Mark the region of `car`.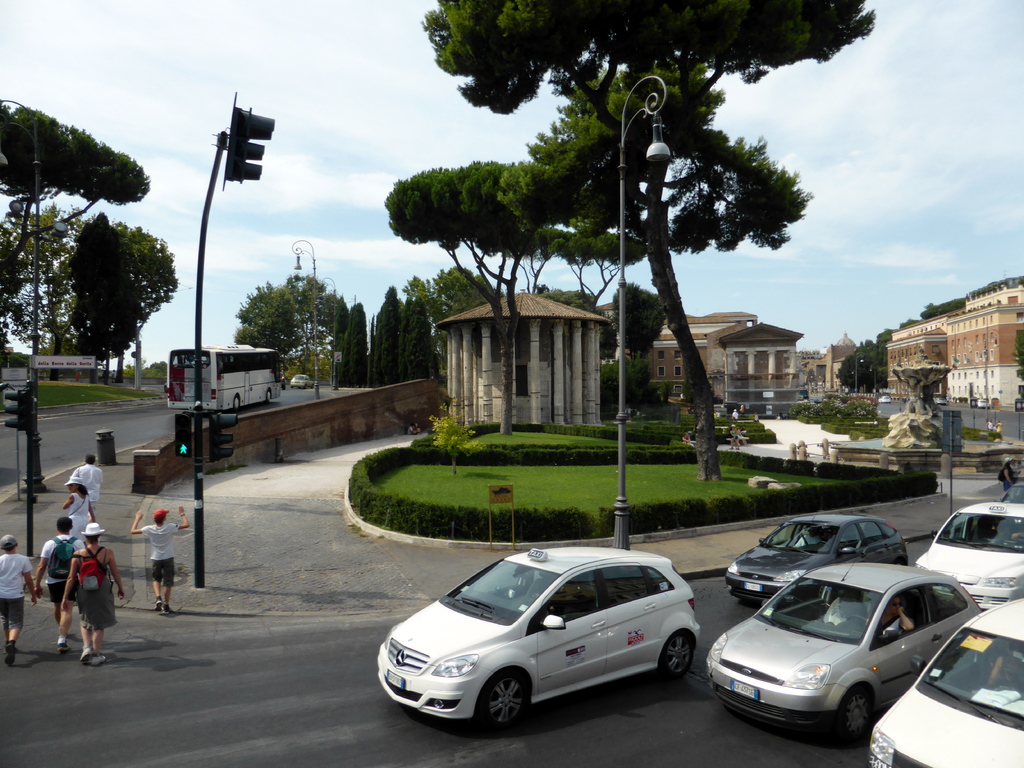
Region: l=916, t=504, r=1023, b=616.
